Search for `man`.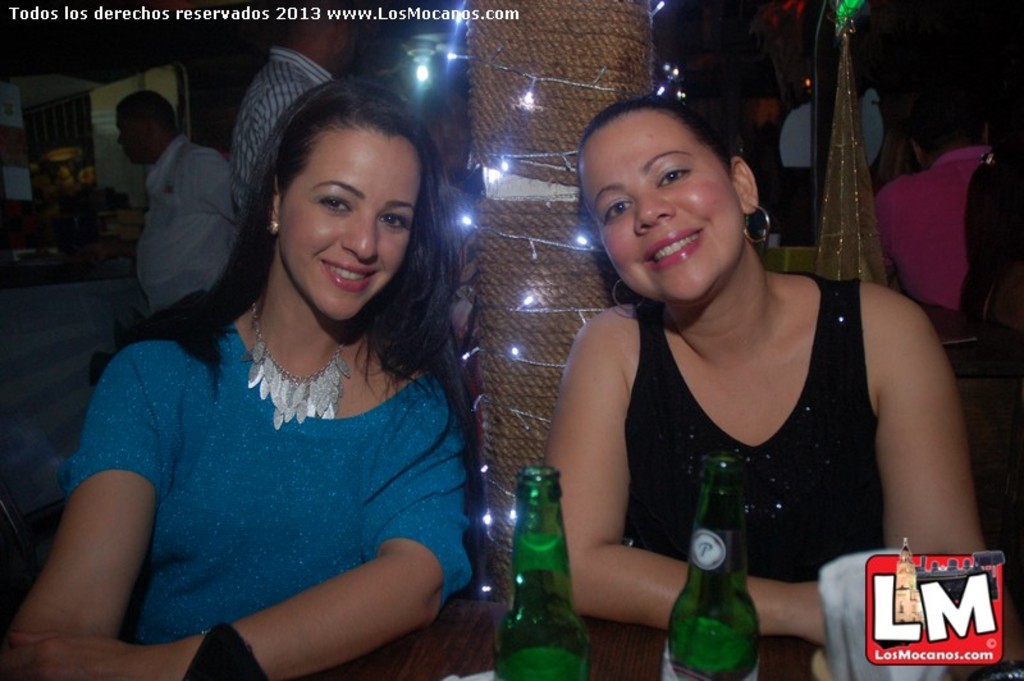
Found at 236:0:374:218.
